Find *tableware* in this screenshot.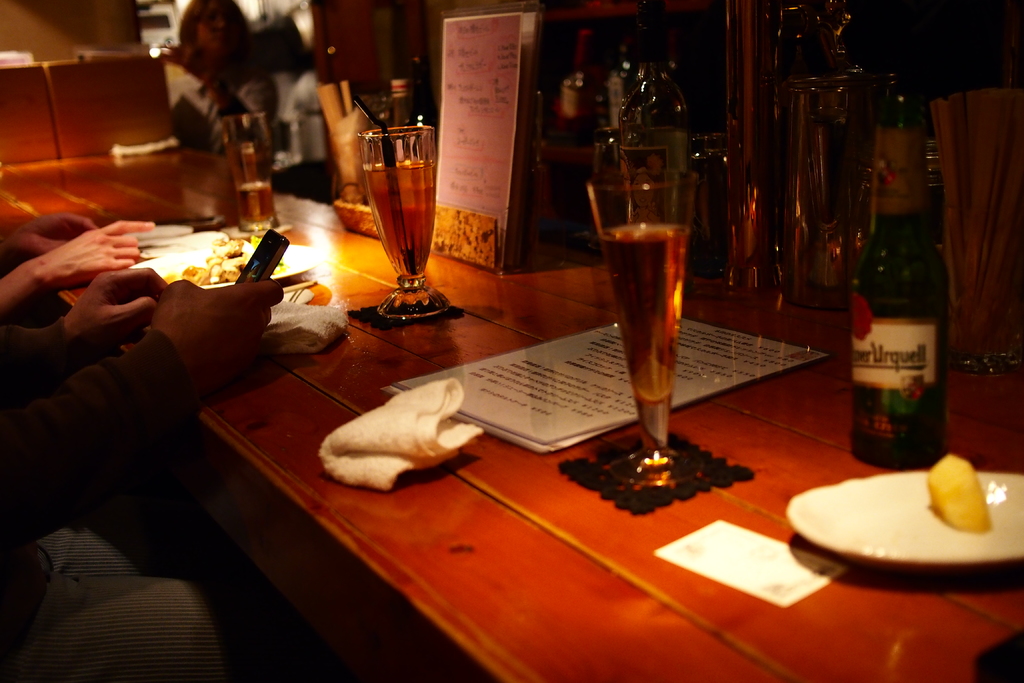
The bounding box for *tableware* is crop(796, 460, 1010, 579).
